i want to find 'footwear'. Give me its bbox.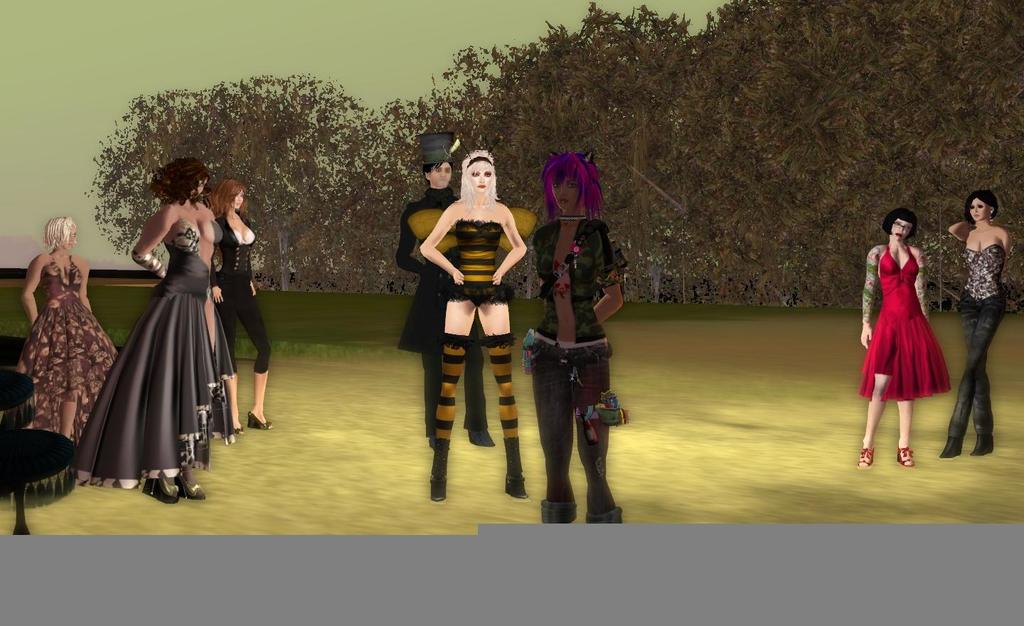
BBox(149, 468, 183, 510).
